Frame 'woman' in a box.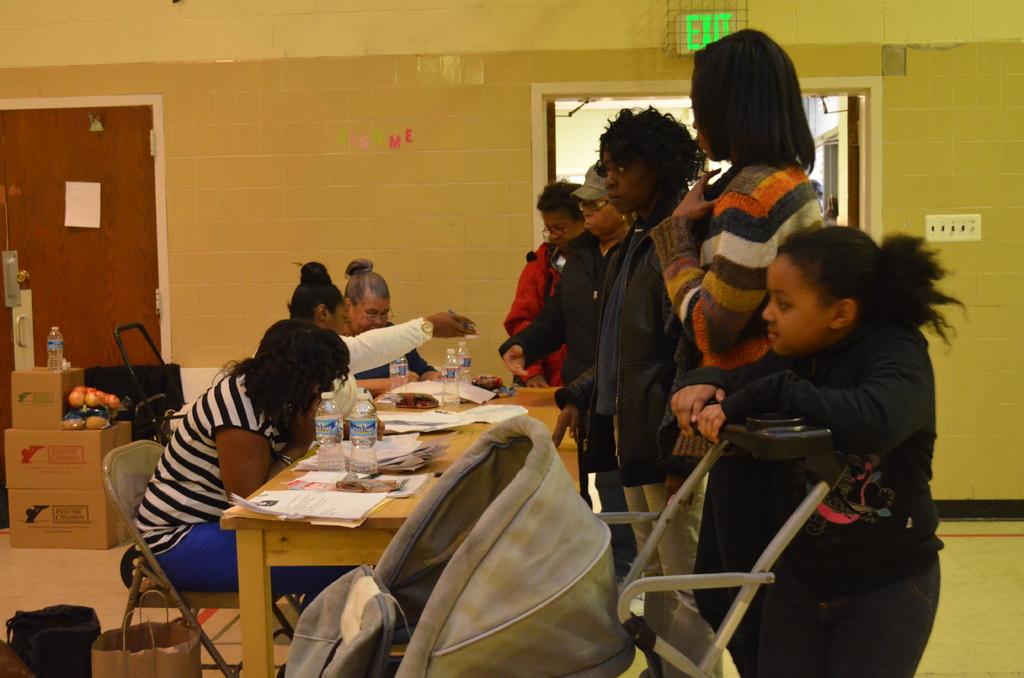
bbox(287, 260, 475, 419).
